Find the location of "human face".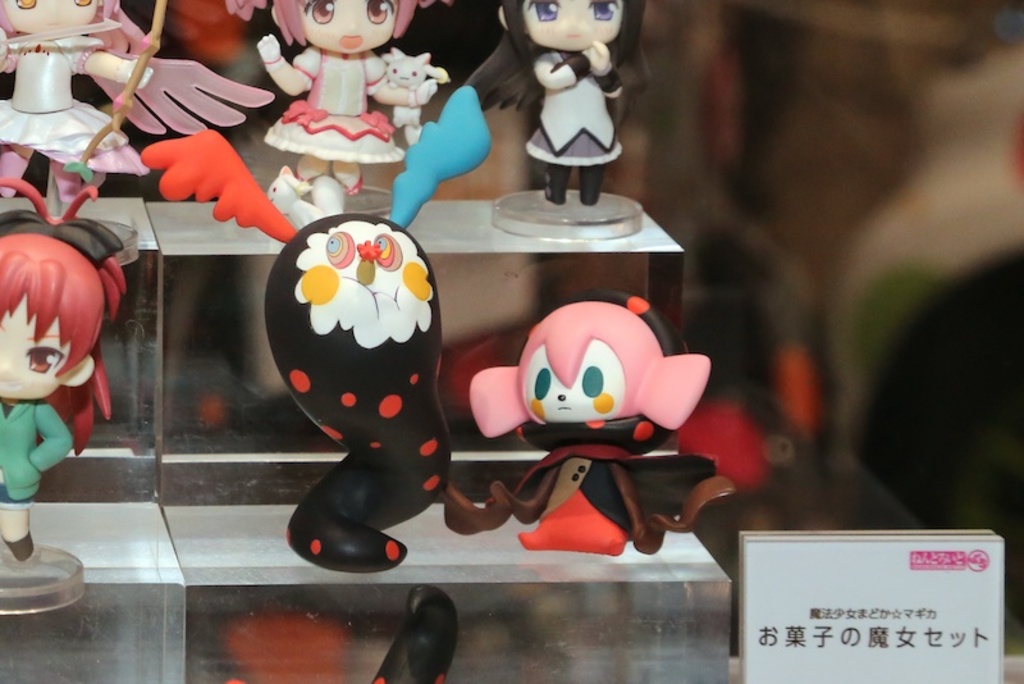
Location: x1=3 y1=0 x2=116 y2=37.
